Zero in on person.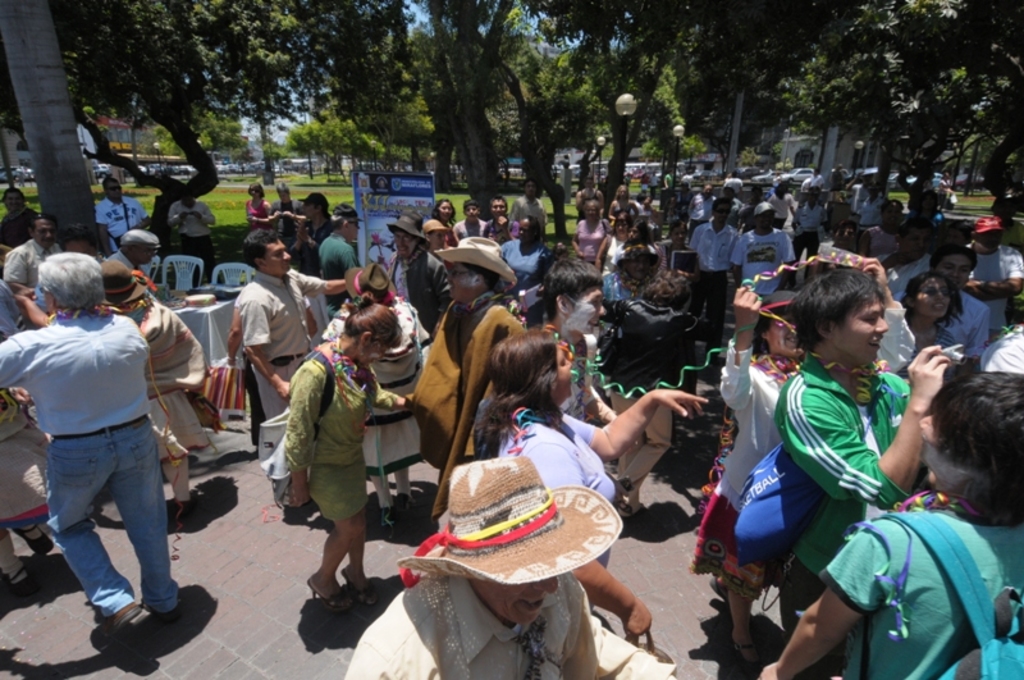
Zeroed in: <box>572,204,609,260</box>.
